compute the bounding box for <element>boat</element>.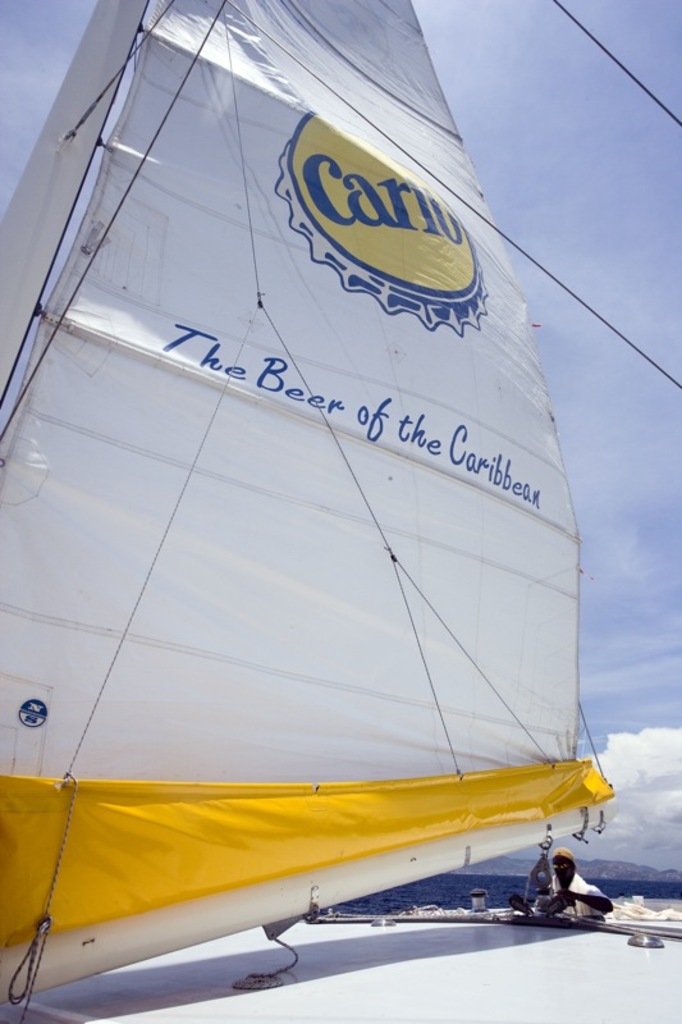
{"left": 6, "top": 24, "right": 614, "bottom": 1021}.
